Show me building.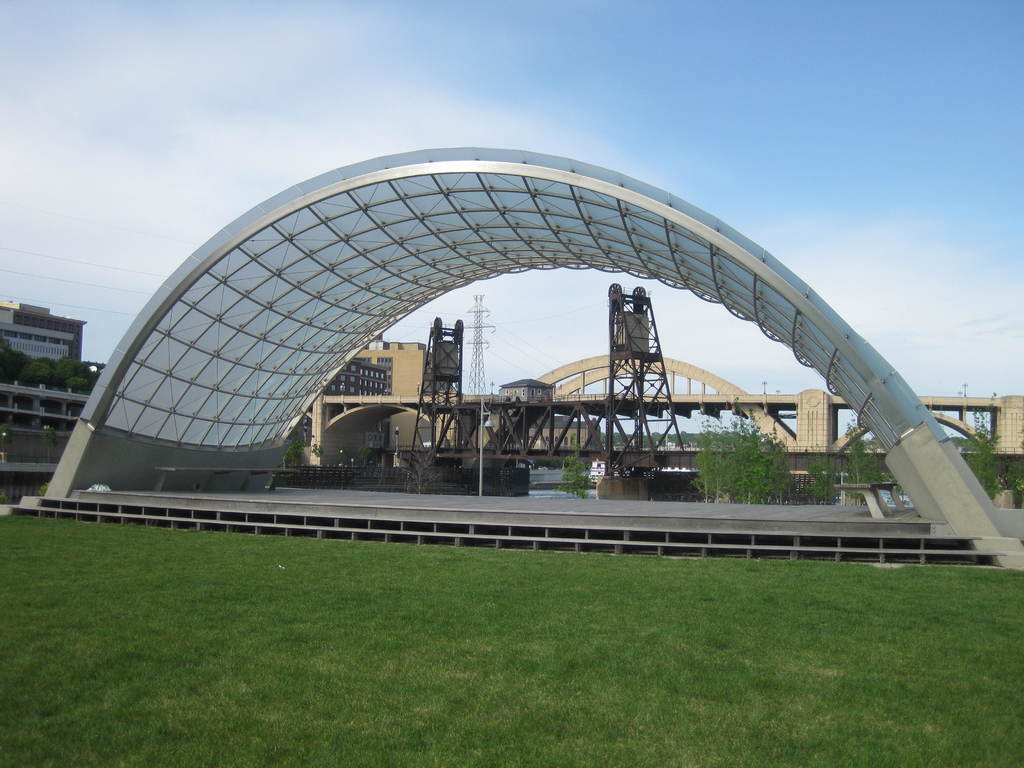
building is here: BBox(0, 298, 90, 360).
